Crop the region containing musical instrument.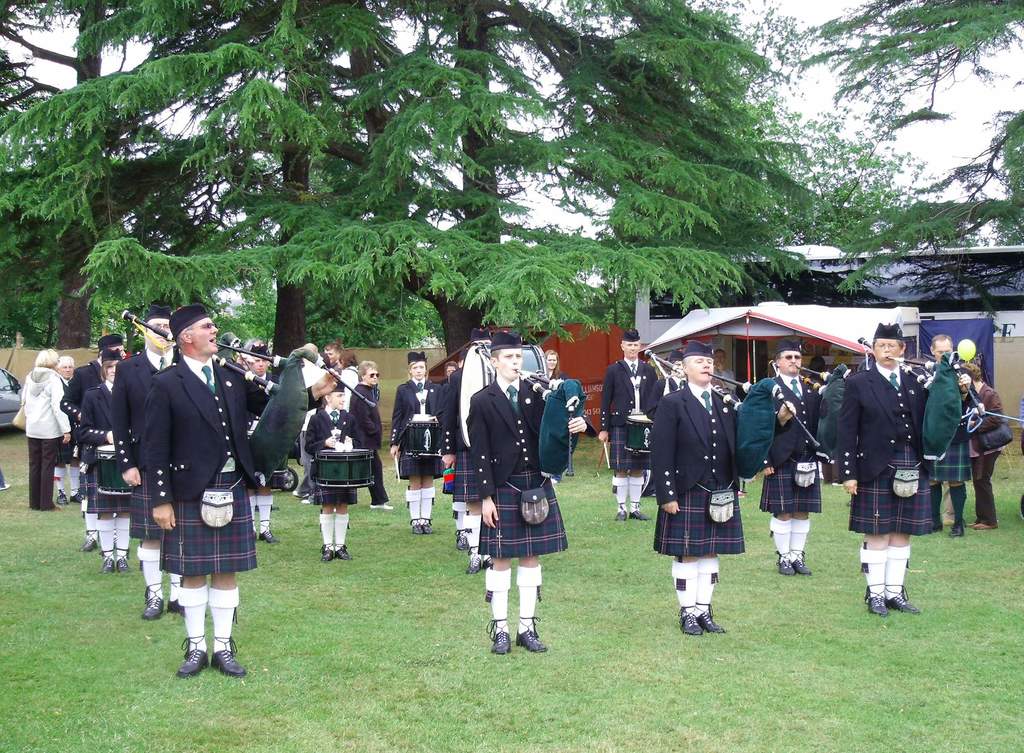
Crop region: [x1=732, y1=379, x2=827, y2=480].
